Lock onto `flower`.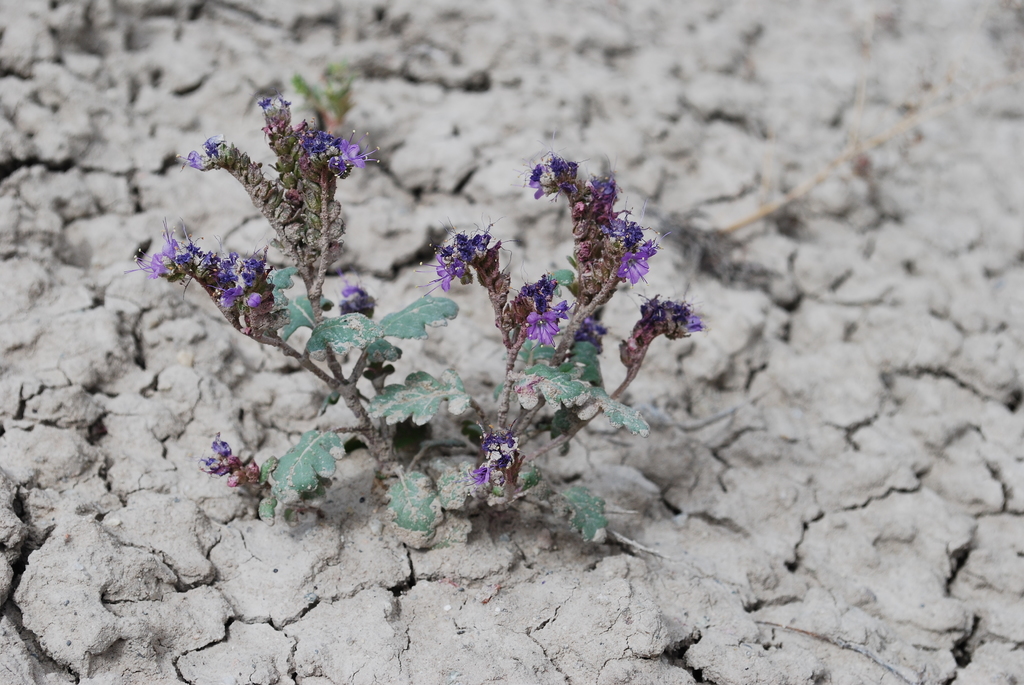
Locked: region(462, 421, 525, 489).
